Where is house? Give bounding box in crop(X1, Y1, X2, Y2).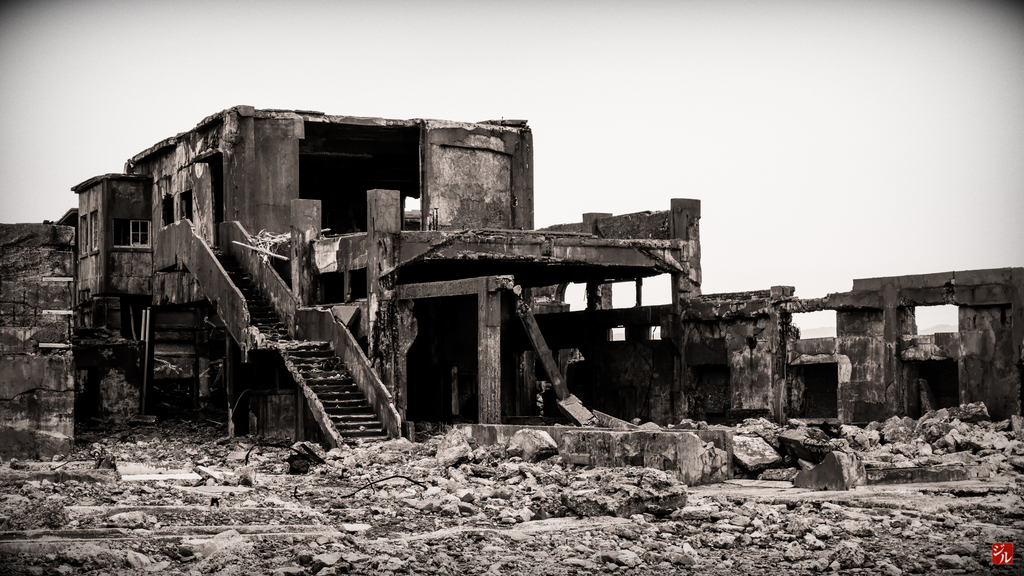
crop(0, 106, 701, 451).
